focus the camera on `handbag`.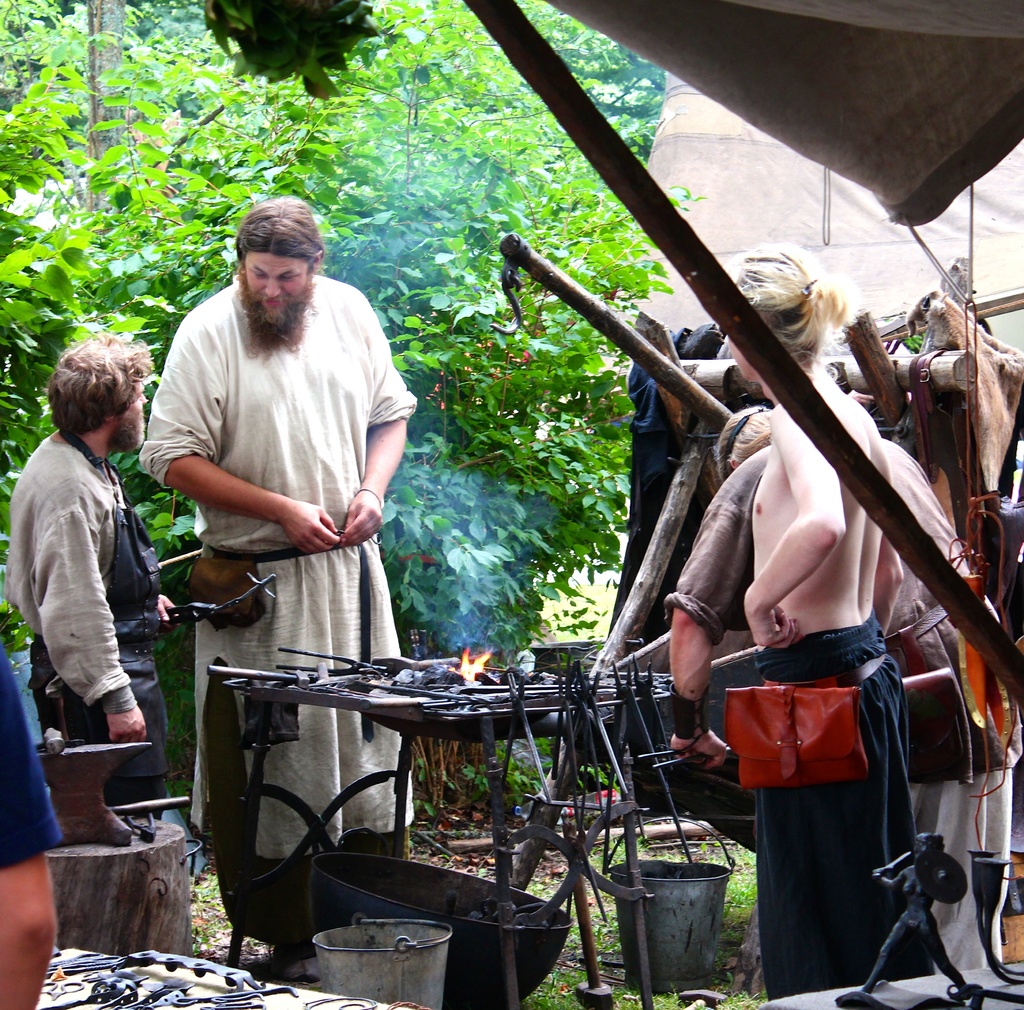
Focus region: 882:617:1020:837.
